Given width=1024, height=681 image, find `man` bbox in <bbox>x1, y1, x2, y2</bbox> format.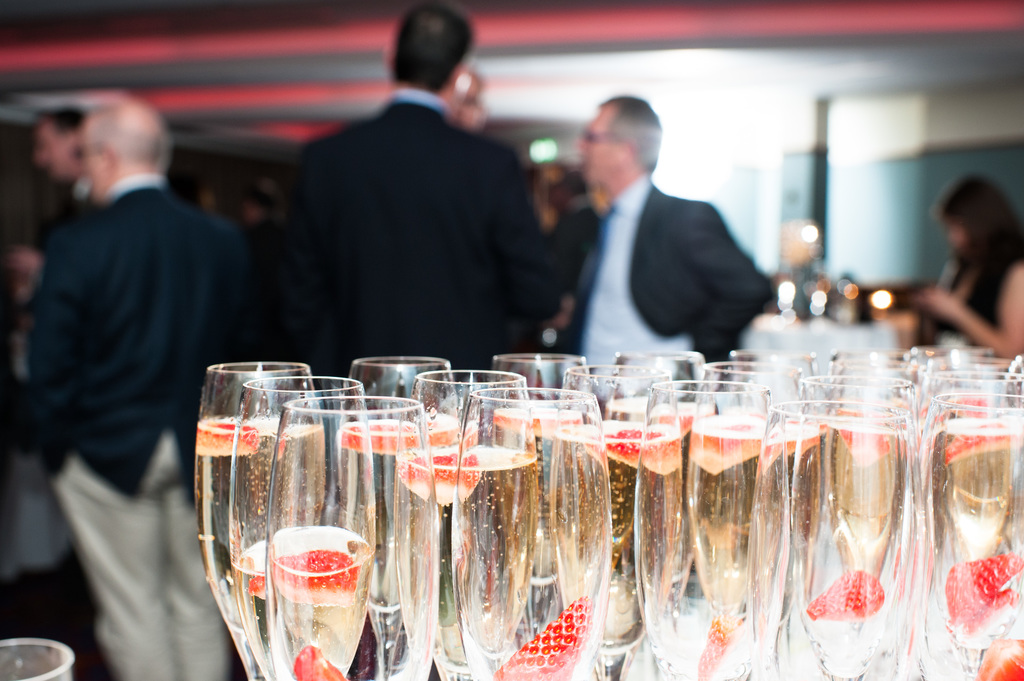
<bbox>20, 96, 276, 680</bbox>.
